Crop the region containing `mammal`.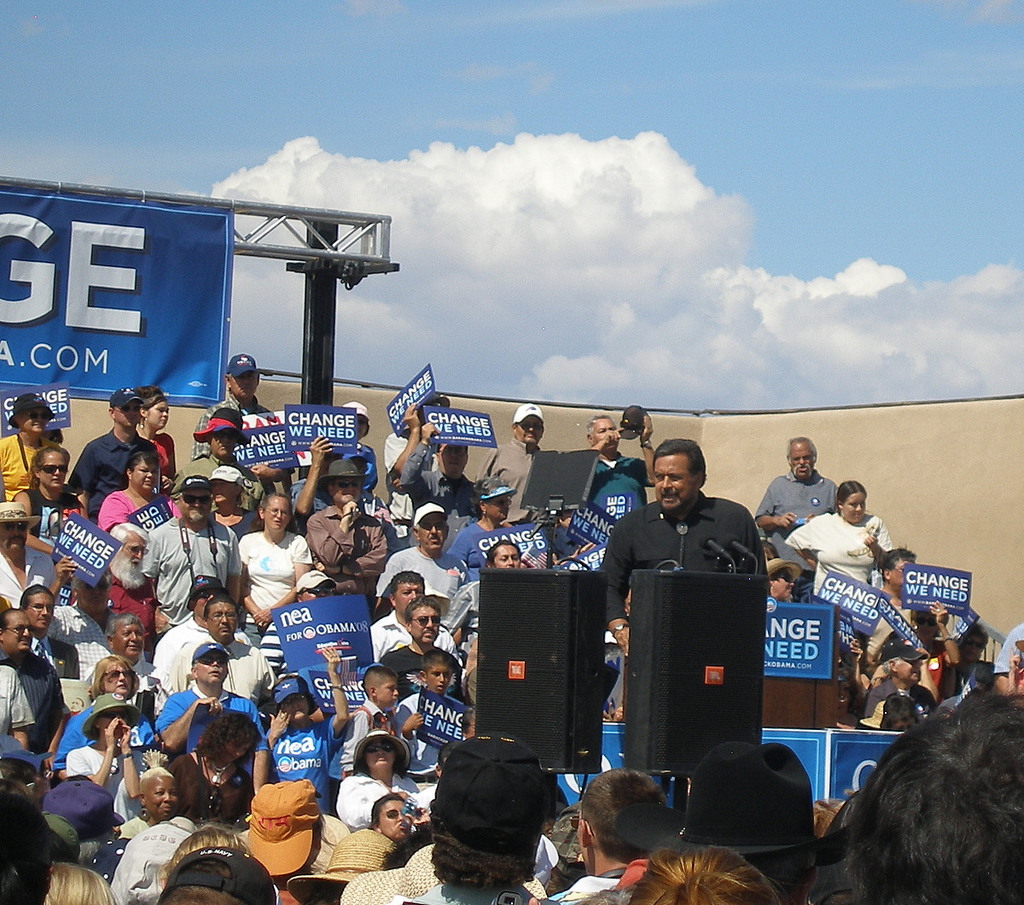
Crop region: 747:433:844:591.
